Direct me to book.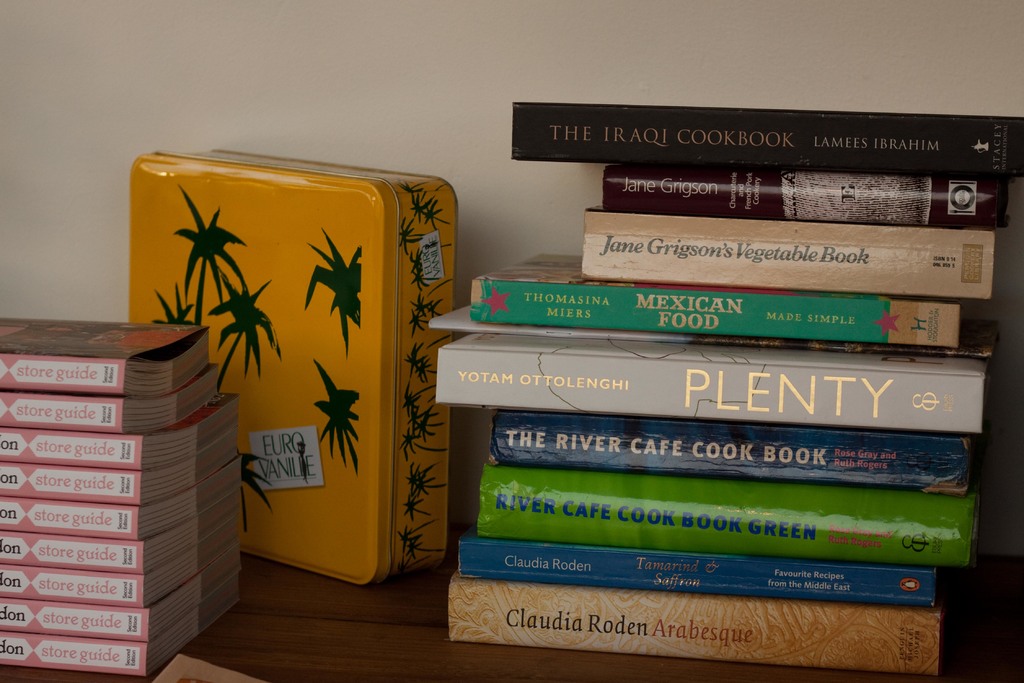
Direction: [454, 527, 943, 609].
